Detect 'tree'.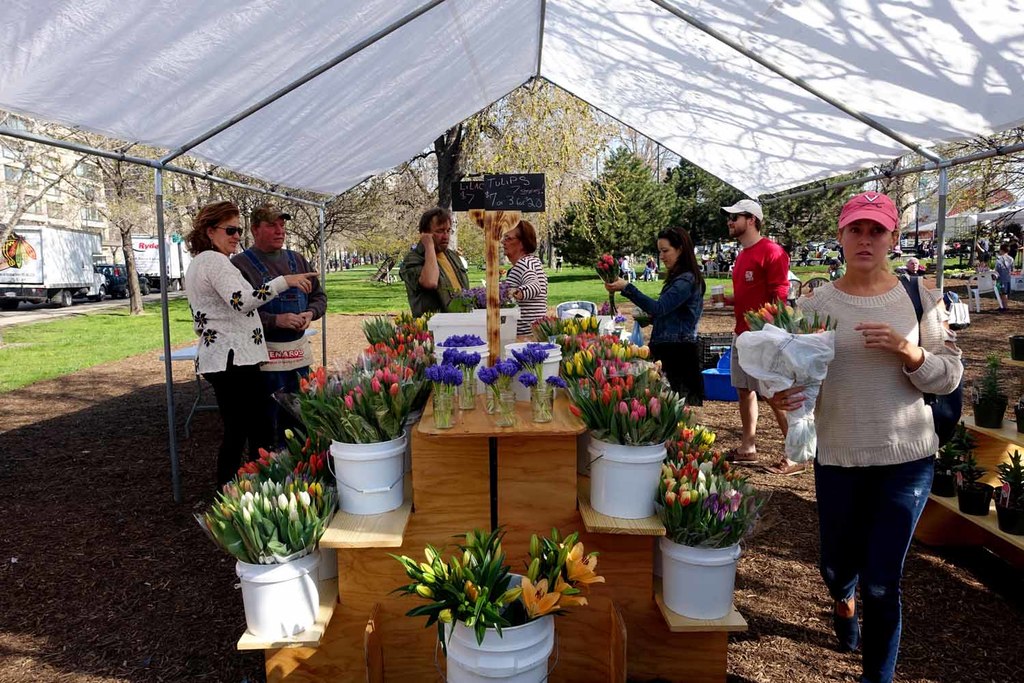
Detected at detection(0, 120, 272, 319).
